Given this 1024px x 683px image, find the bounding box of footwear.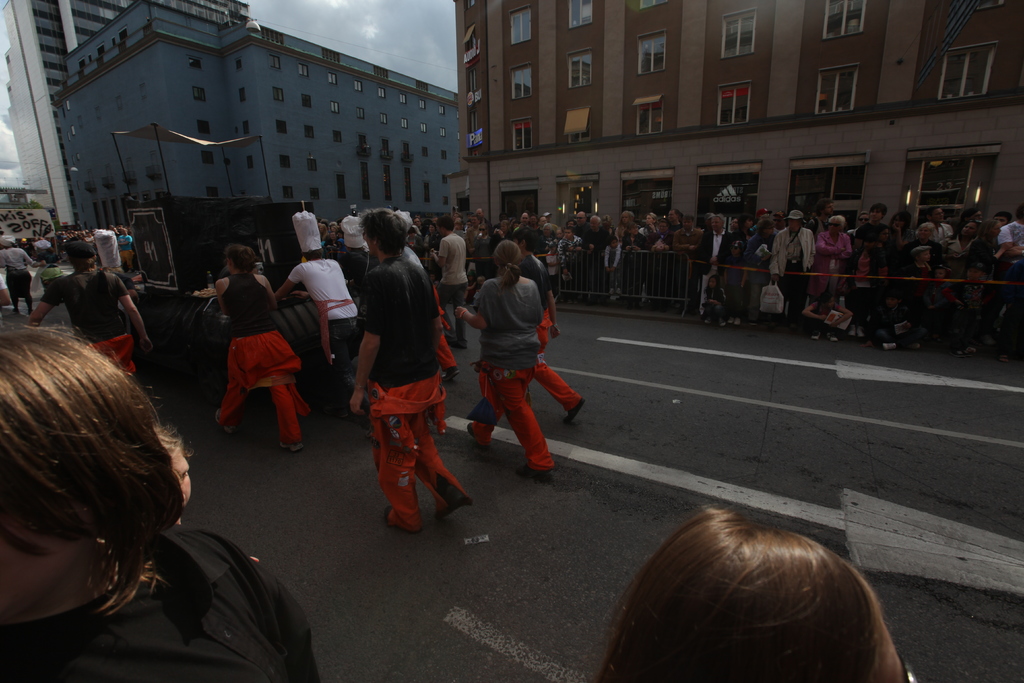
x1=561 y1=396 x2=584 y2=427.
